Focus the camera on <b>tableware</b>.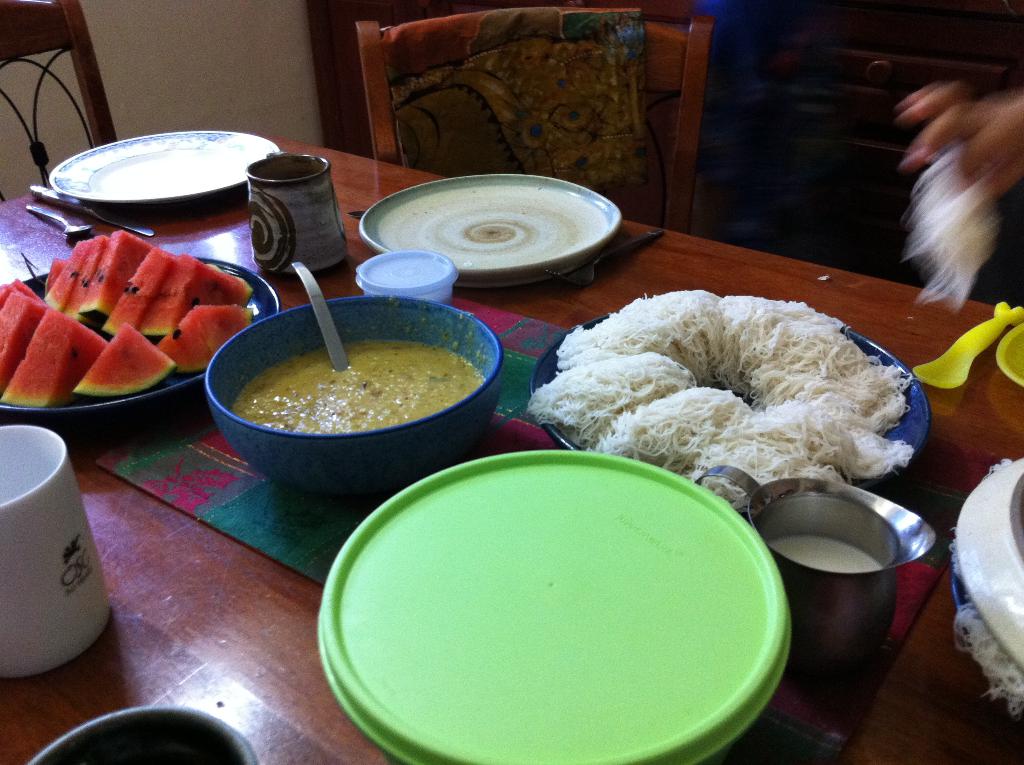
Focus region: box=[204, 294, 502, 490].
